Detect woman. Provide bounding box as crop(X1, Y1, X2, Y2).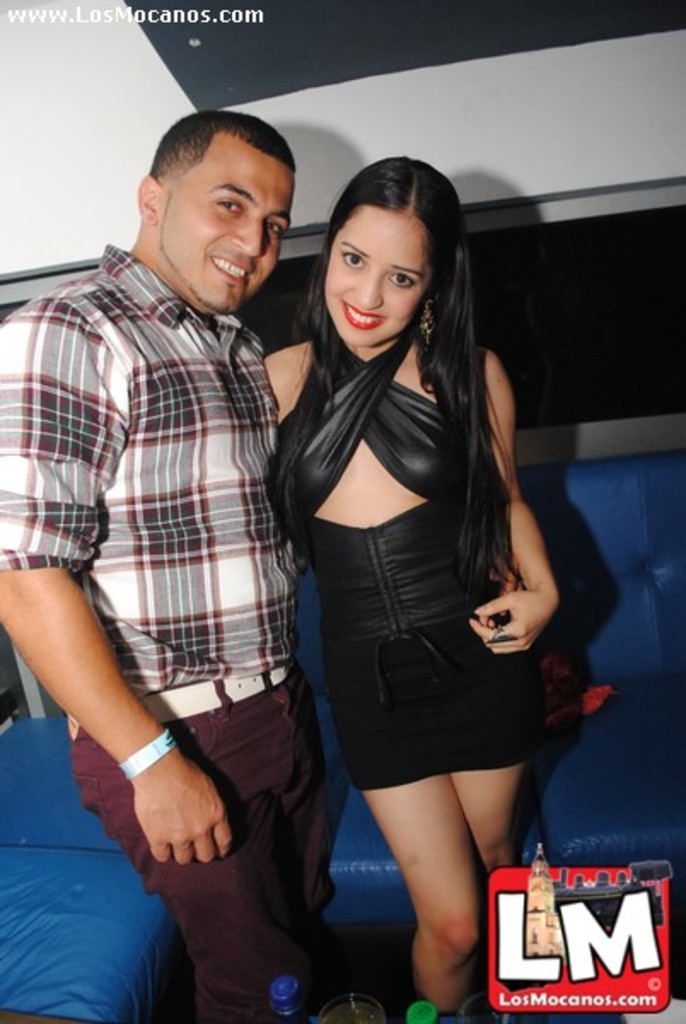
crop(251, 145, 558, 777).
